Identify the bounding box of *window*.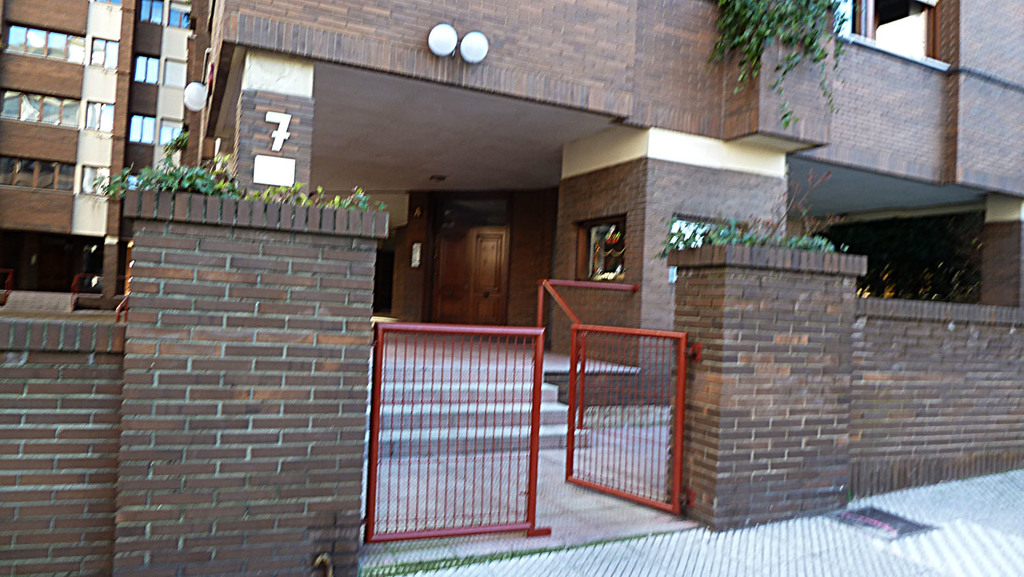
88 35 119 70.
